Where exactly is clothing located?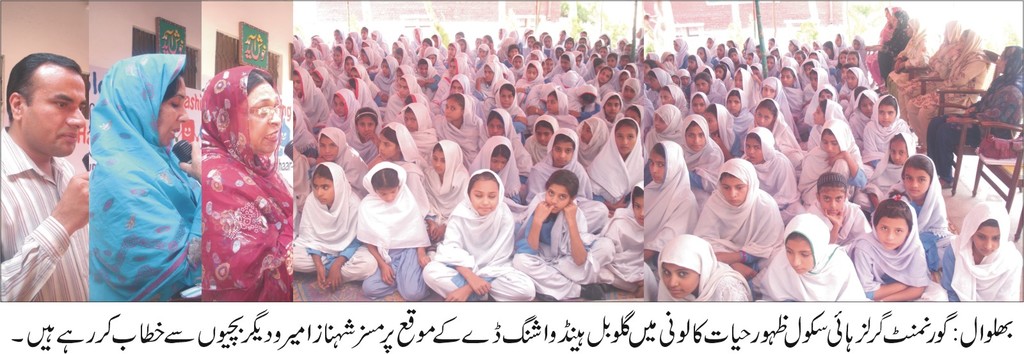
Its bounding box is l=742, t=95, r=793, b=156.
